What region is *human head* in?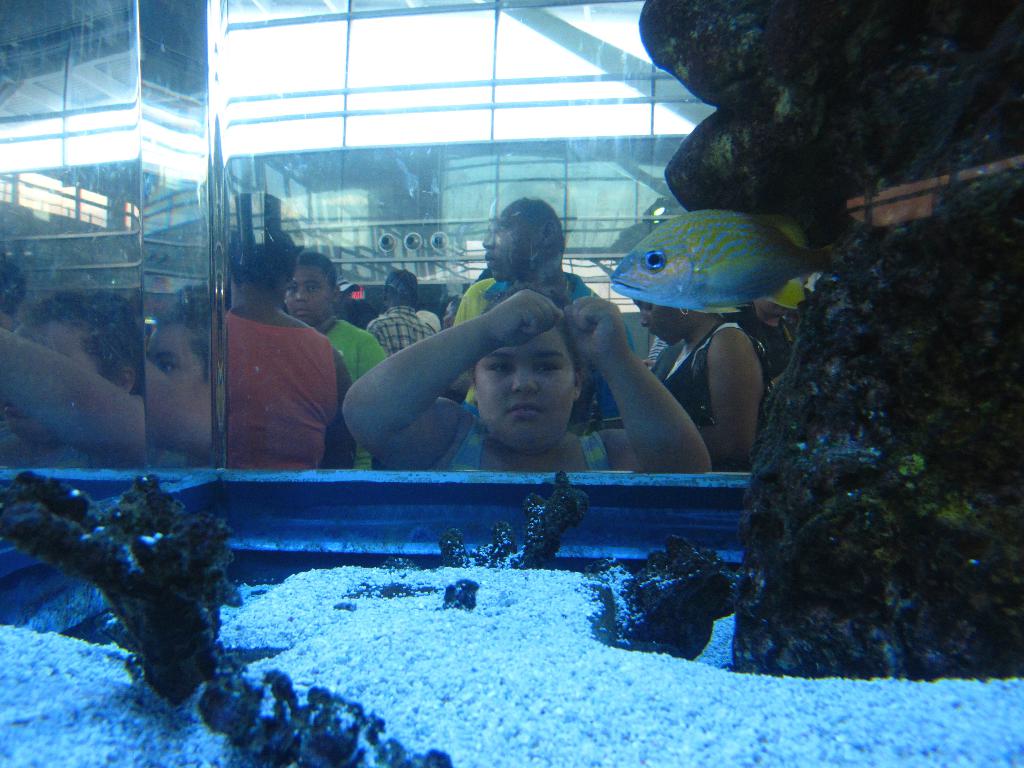
(438, 295, 458, 331).
